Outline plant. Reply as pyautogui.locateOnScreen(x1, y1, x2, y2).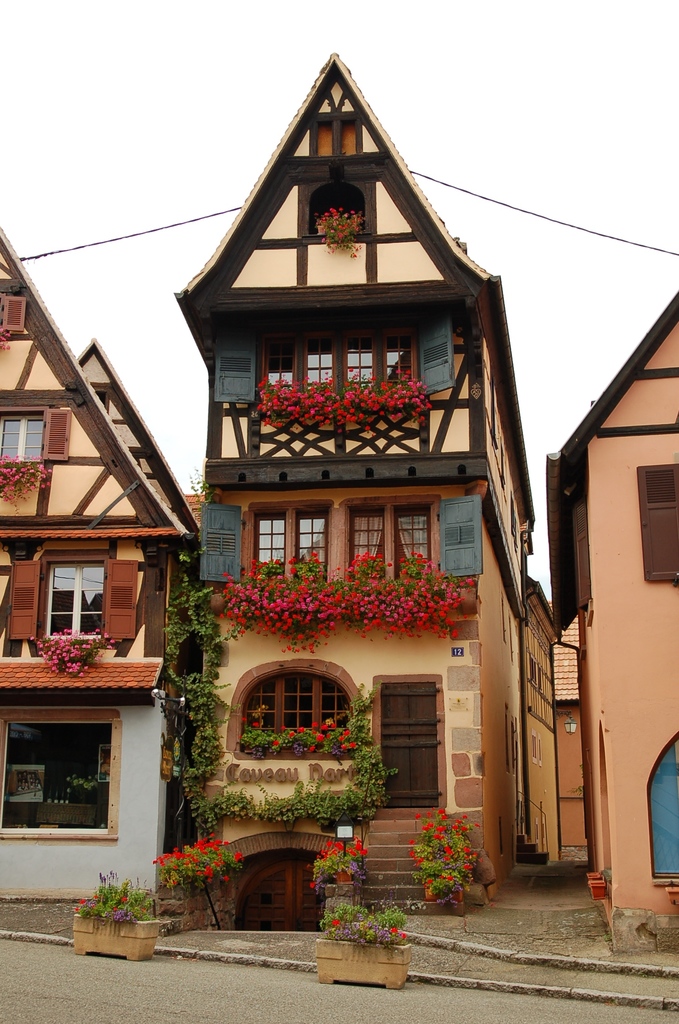
pyautogui.locateOnScreen(345, 577, 460, 660).
